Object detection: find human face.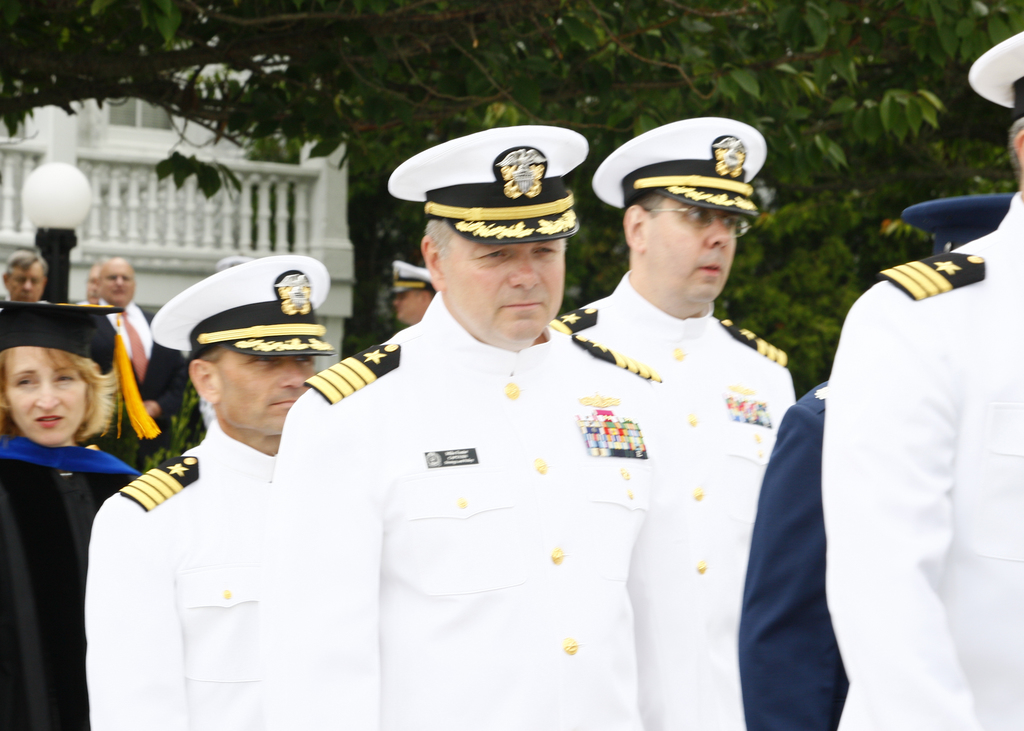
select_region(87, 264, 104, 305).
